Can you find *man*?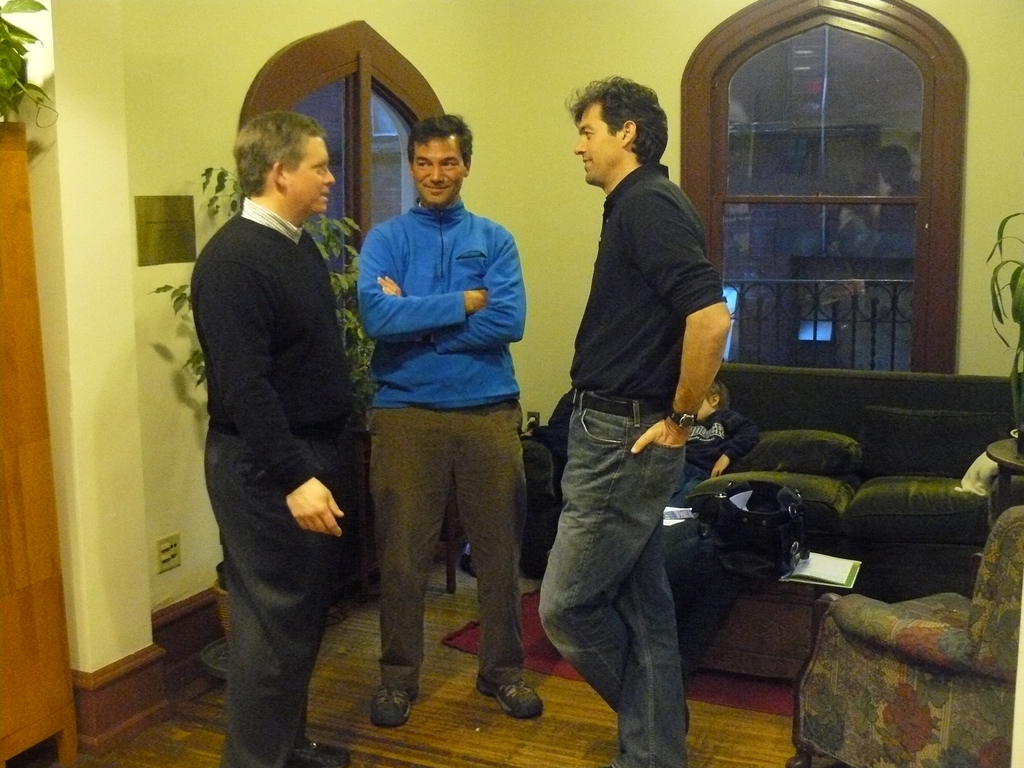
Yes, bounding box: locate(172, 86, 388, 753).
